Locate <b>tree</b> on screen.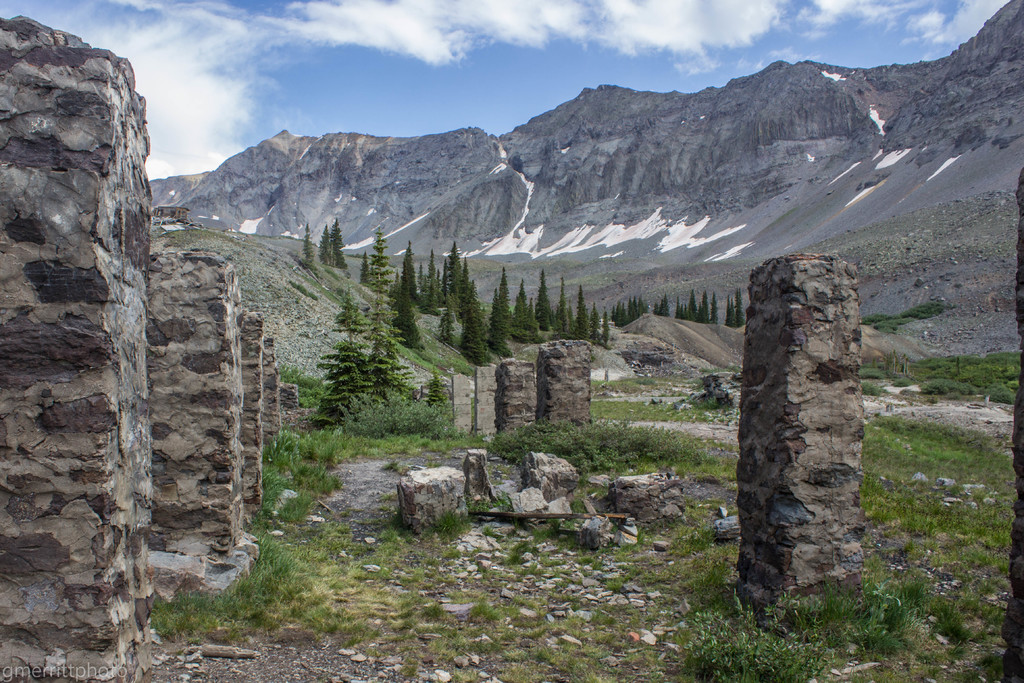
On screen at [444,240,467,283].
